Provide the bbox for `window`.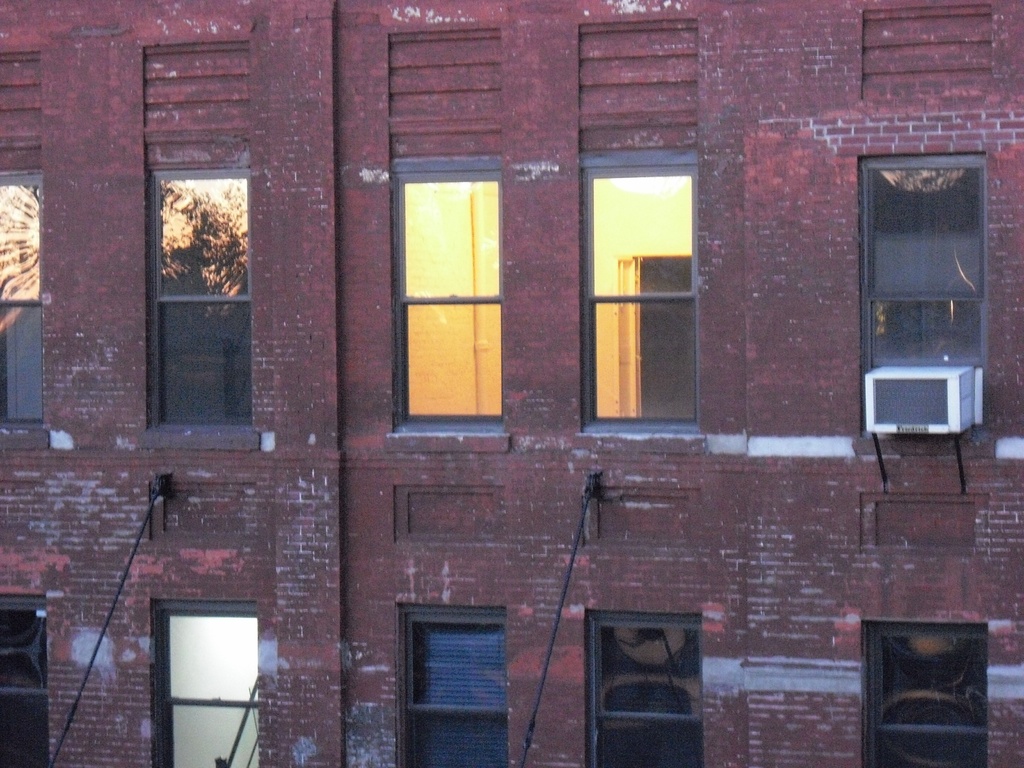
(left=161, top=598, right=260, bottom=767).
